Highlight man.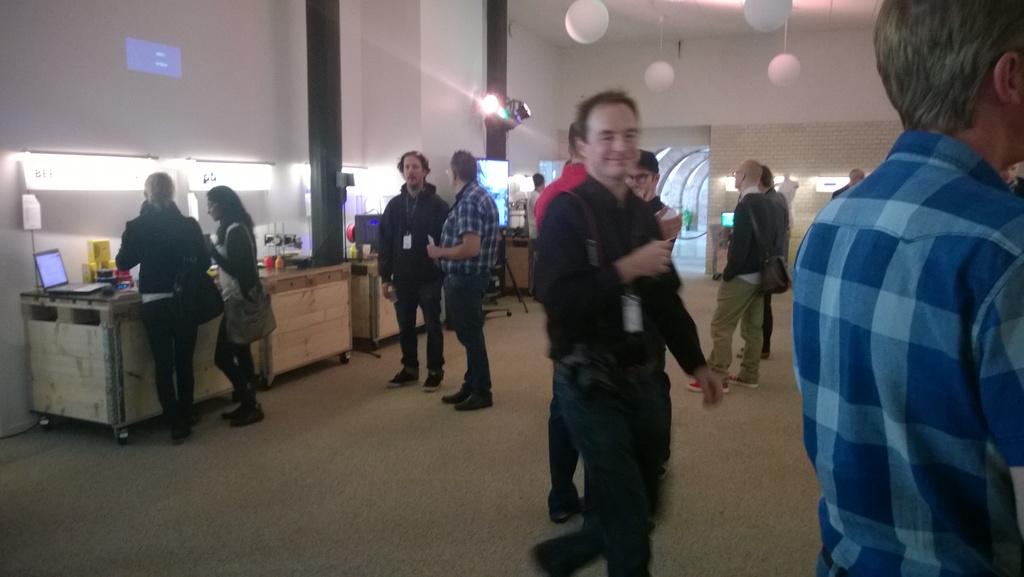
Highlighted region: rect(612, 151, 684, 253).
